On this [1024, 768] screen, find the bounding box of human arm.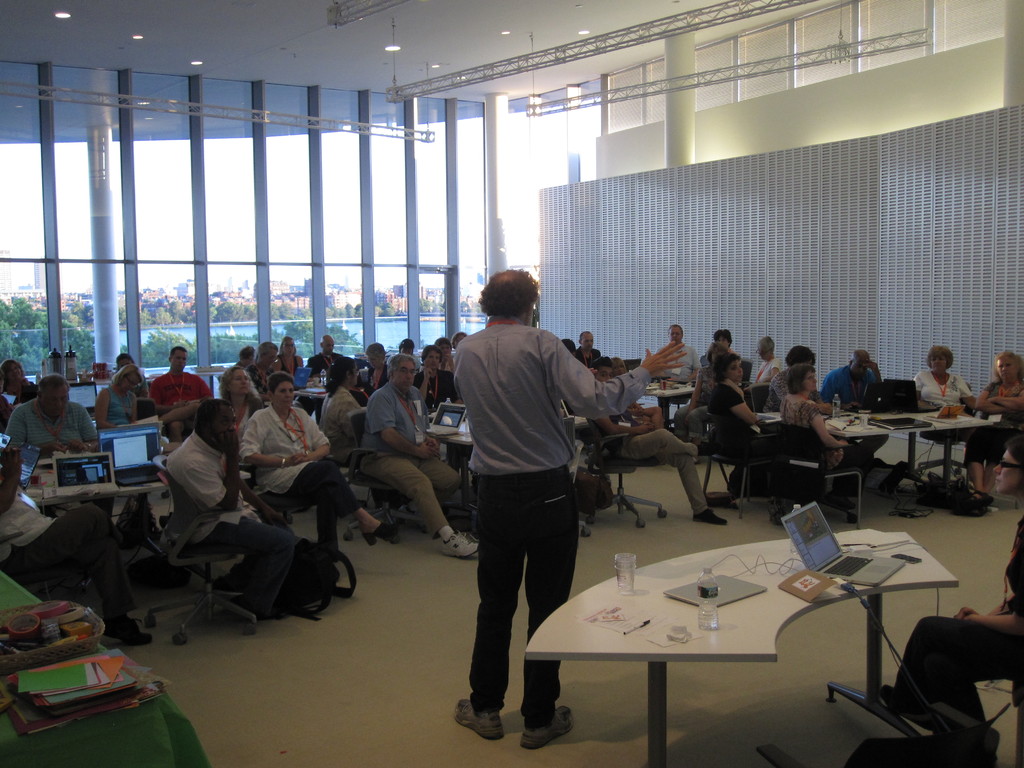
Bounding box: [left=422, top=410, right=442, bottom=458].
